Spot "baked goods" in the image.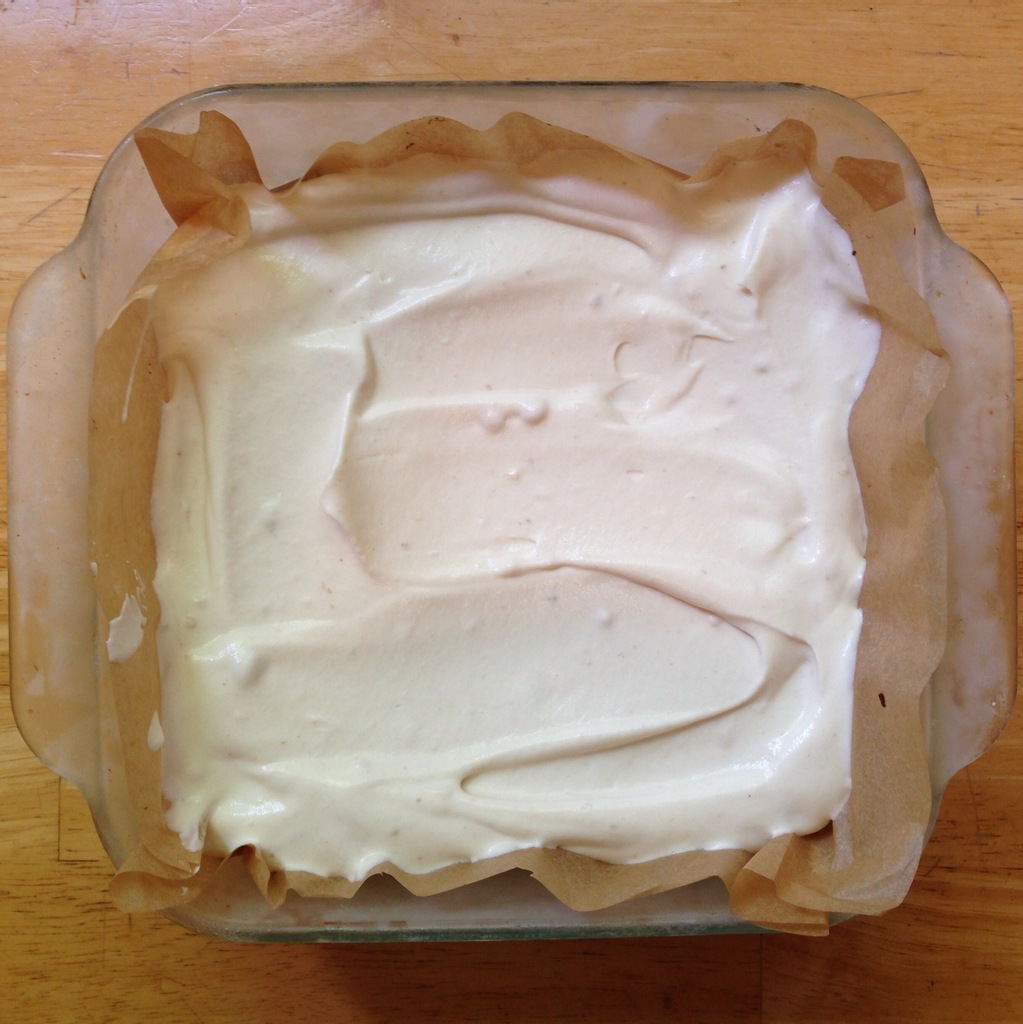
"baked goods" found at box(143, 141, 882, 884).
